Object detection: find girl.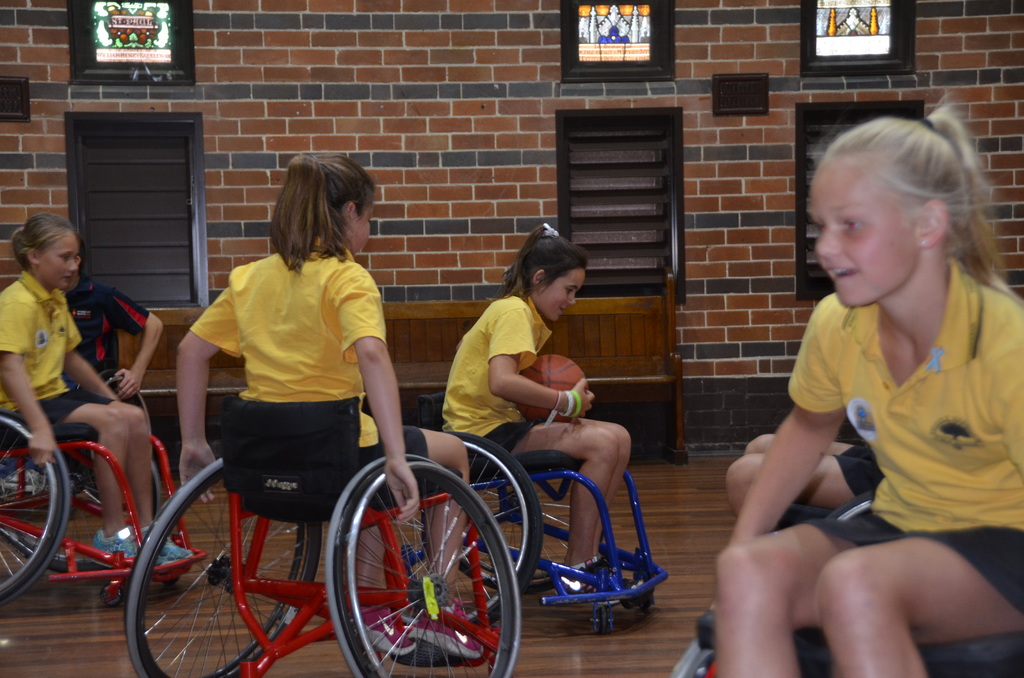
(0,214,188,565).
